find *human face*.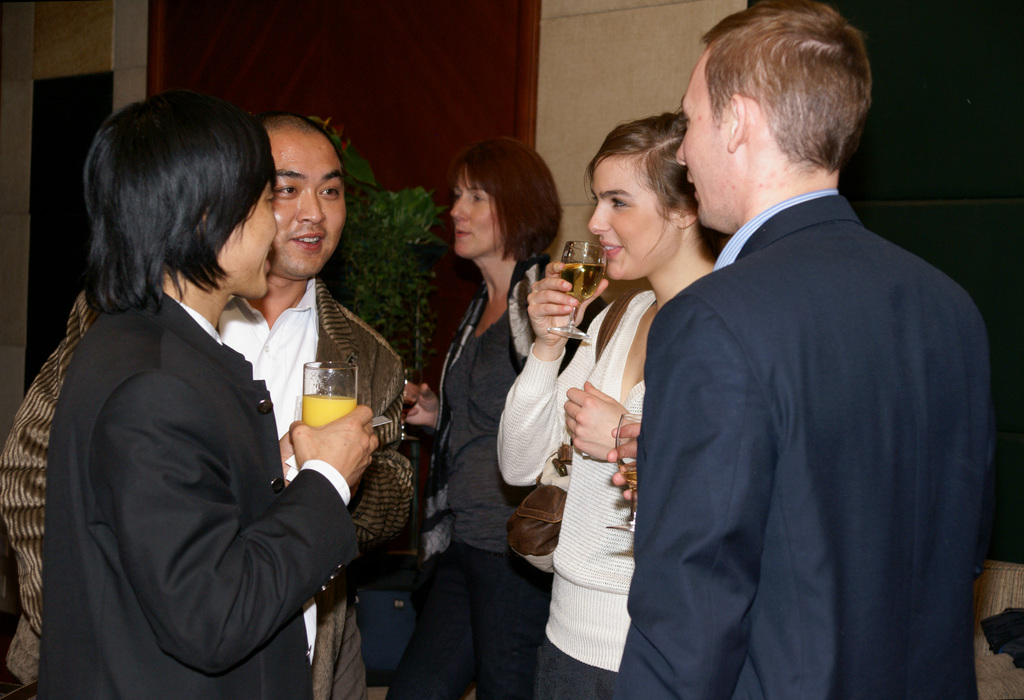
left=207, top=195, right=281, bottom=296.
